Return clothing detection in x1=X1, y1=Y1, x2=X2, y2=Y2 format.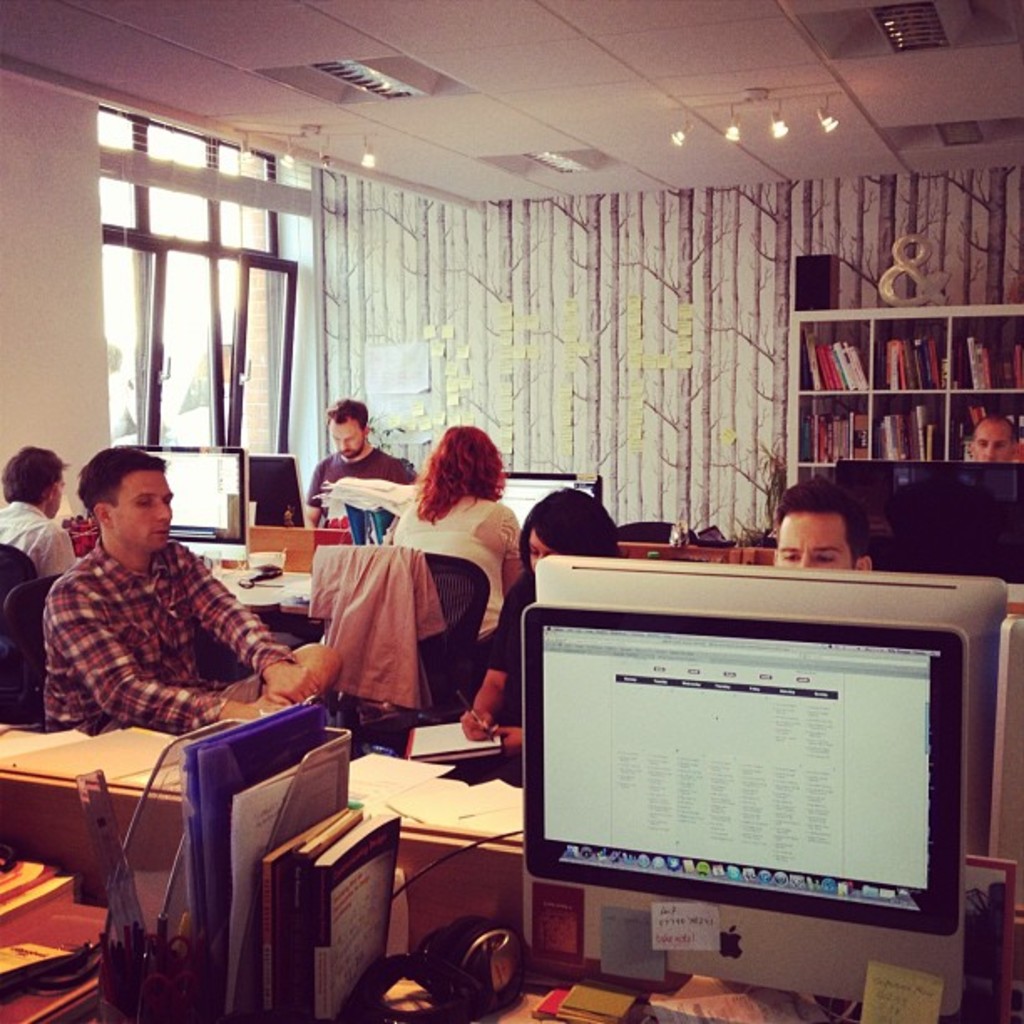
x1=487, y1=571, x2=537, y2=786.
